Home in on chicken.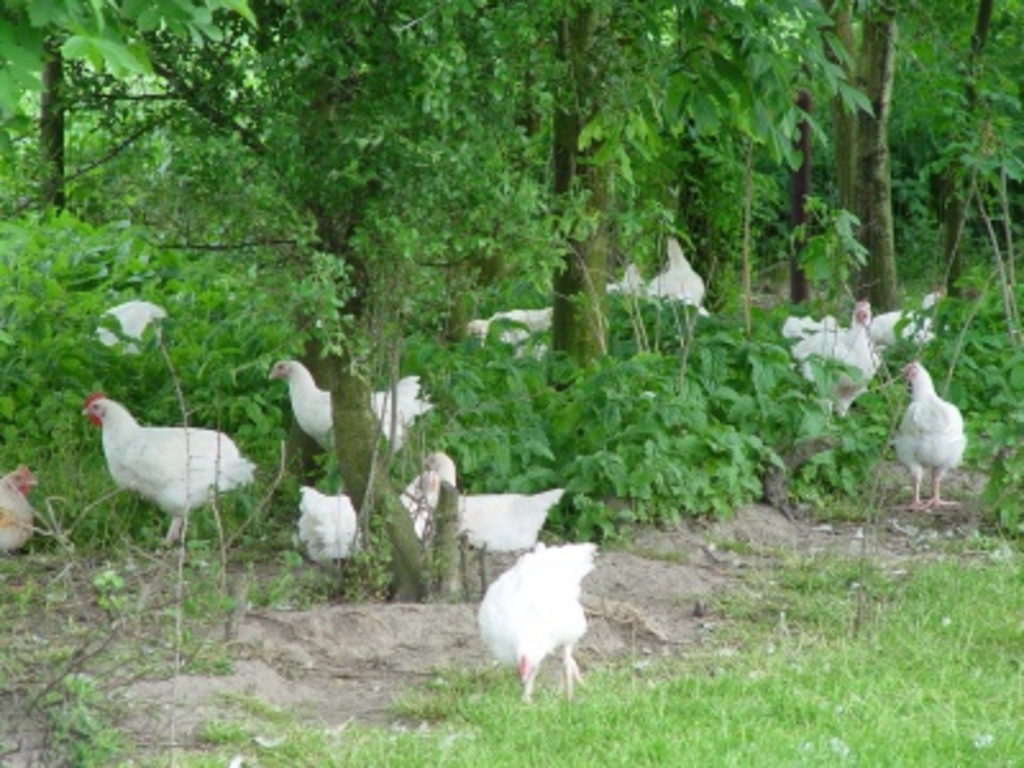
Homed in at {"left": 0, "top": 461, "right": 38, "bottom": 553}.
